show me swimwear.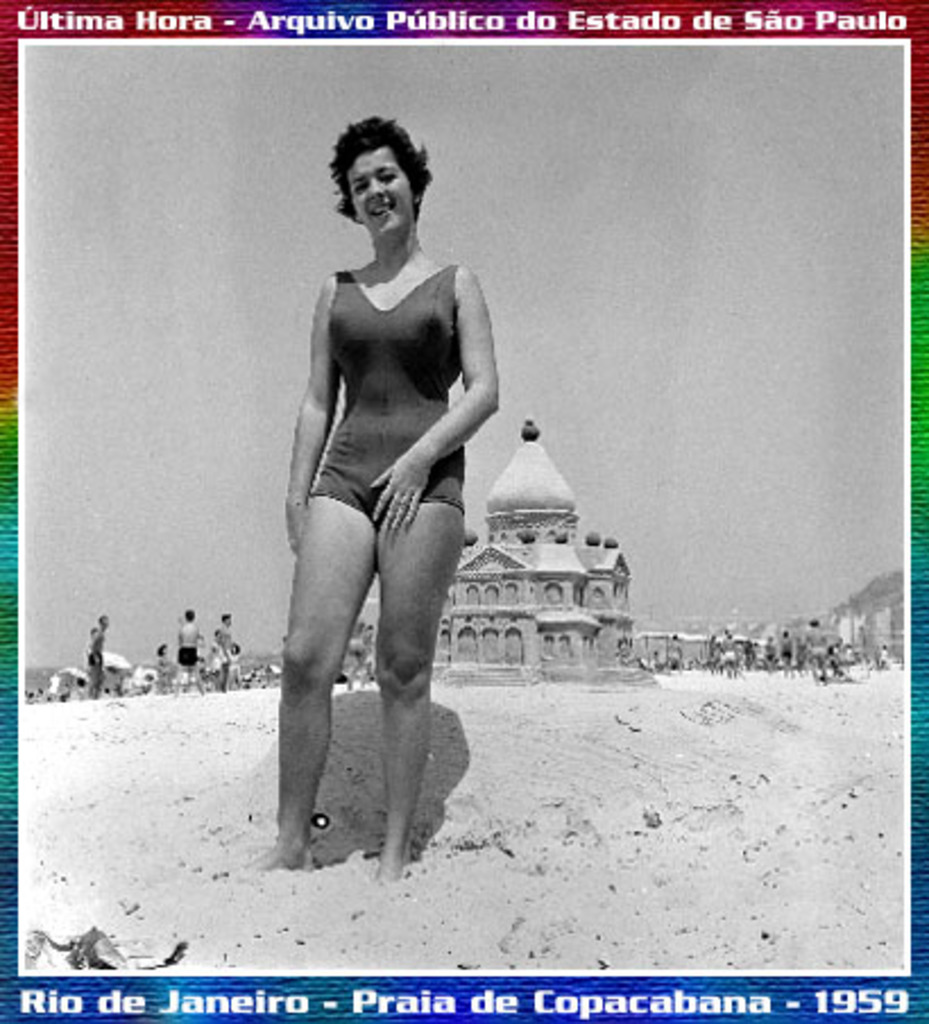
swimwear is here: x1=304, y1=256, x2=471, y2=519.
